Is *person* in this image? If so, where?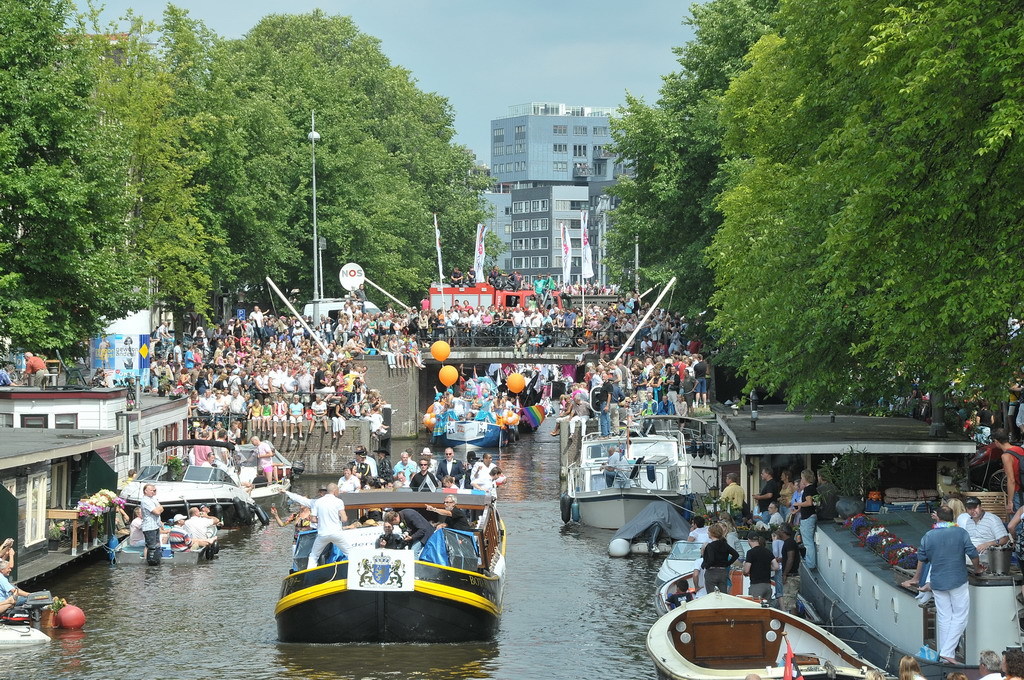
Yes, at <box>0,534,16,581</box>.
